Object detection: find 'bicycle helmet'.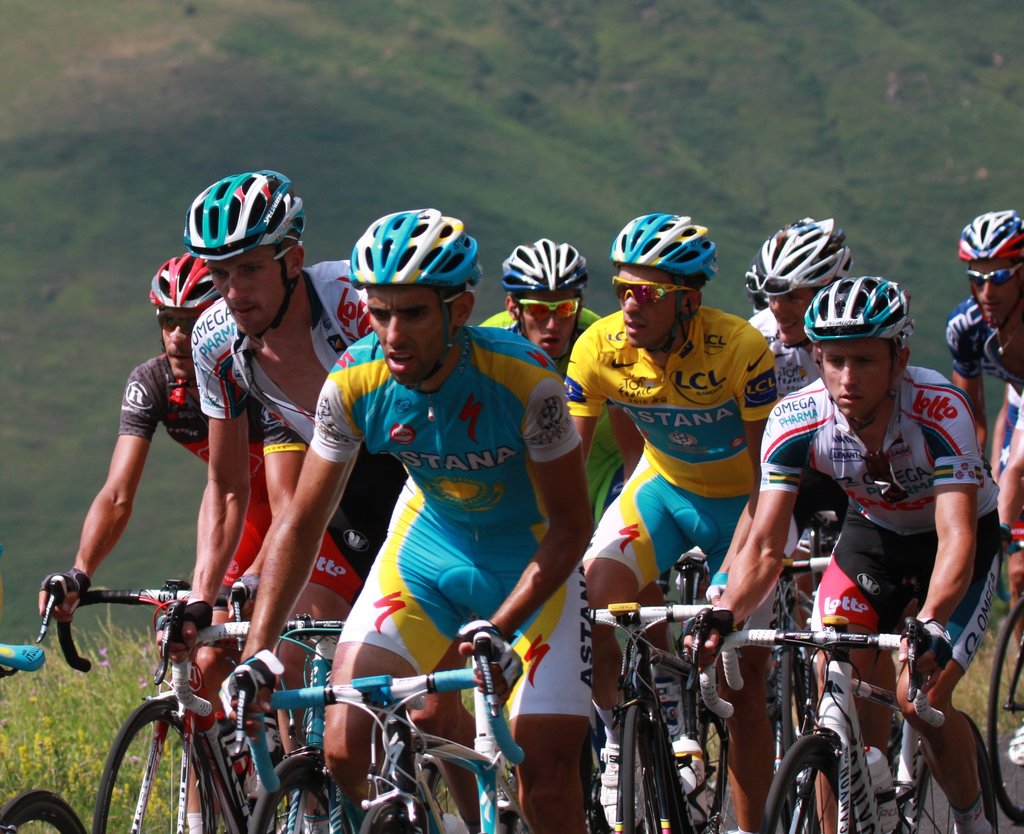
{"left": 342, "top": 211, "right": 487, "bottom": 289}.
